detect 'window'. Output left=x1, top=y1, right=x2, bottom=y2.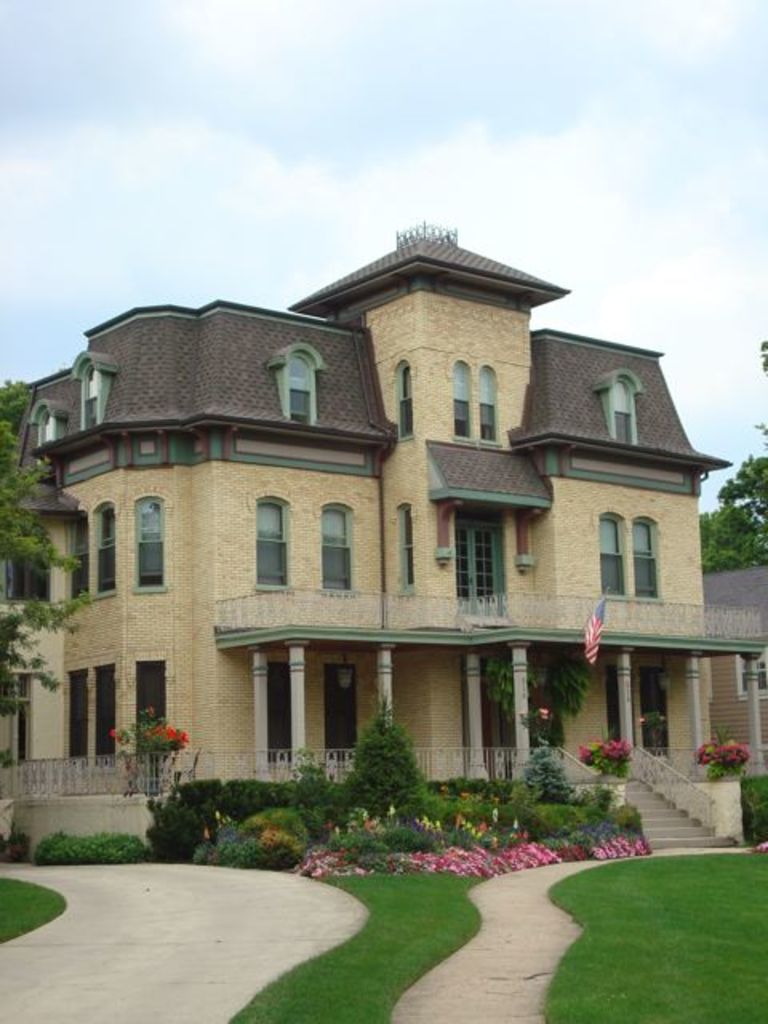
left=66, top=512, right=93, bottom=598.
